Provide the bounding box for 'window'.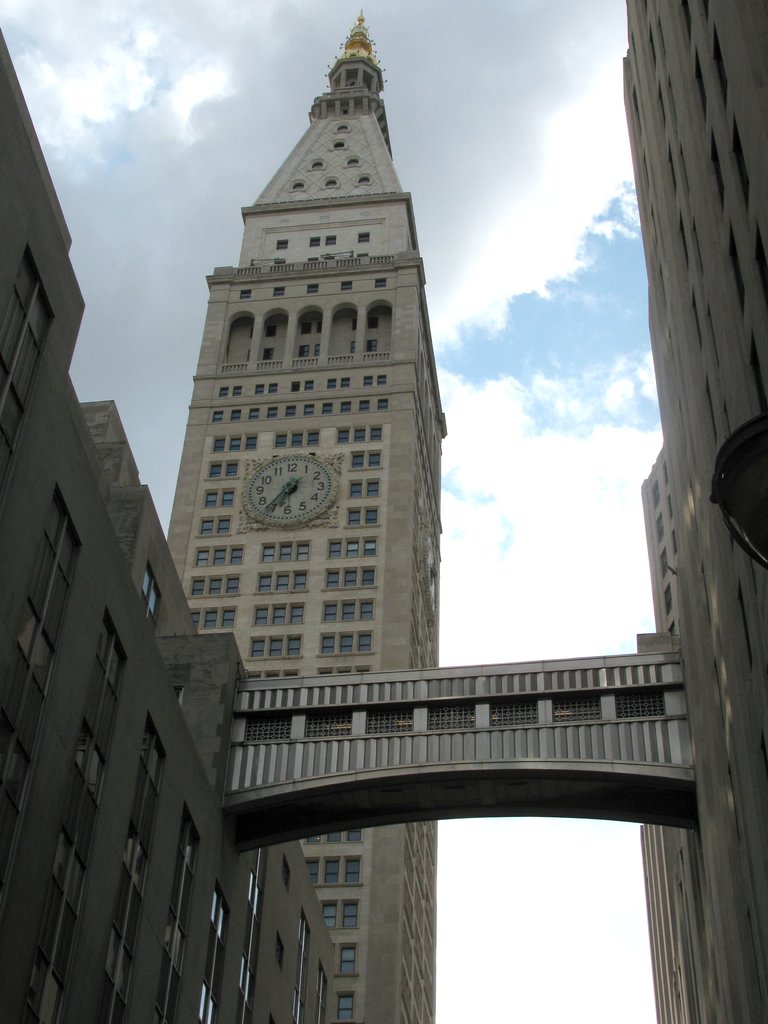
box=[60, 767, 99, 874].
